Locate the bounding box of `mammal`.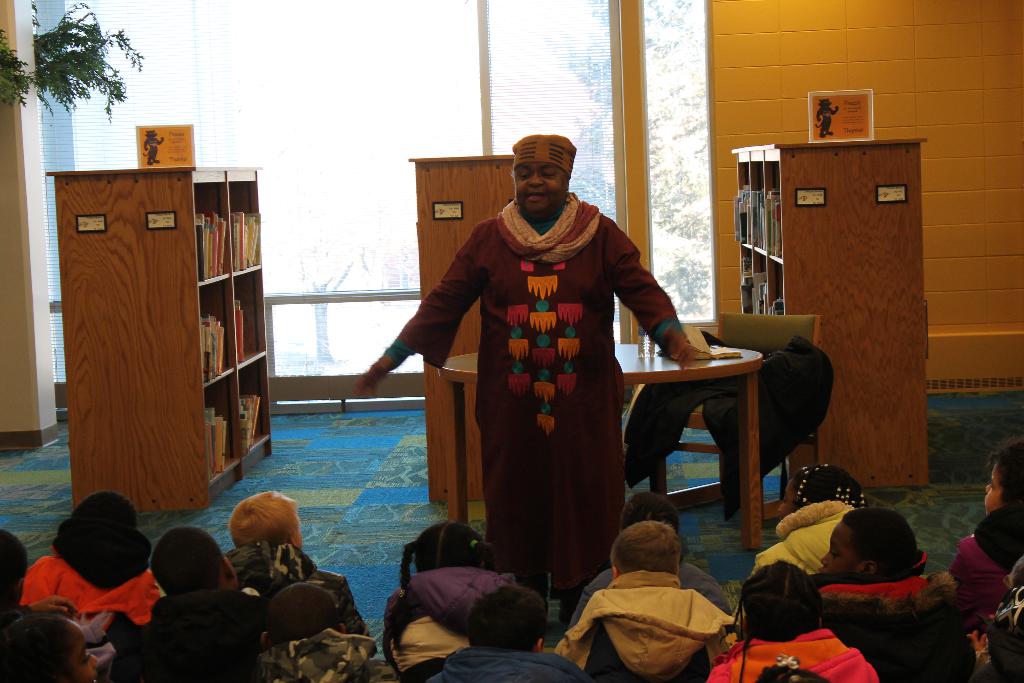
Bounding box: (227,483,364,629).
